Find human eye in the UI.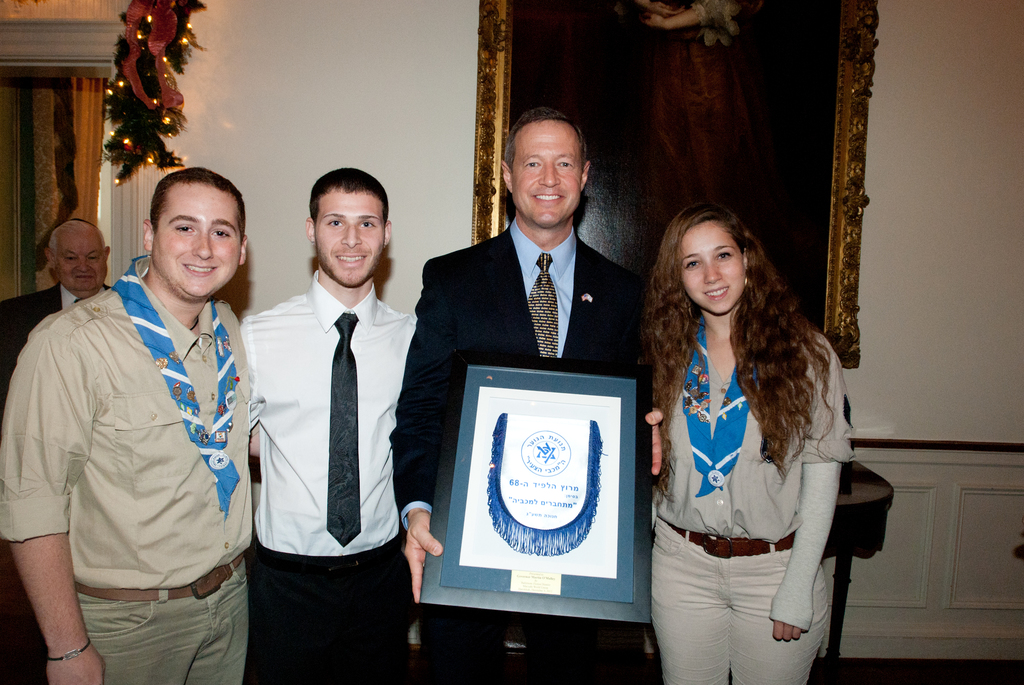
UI element at [left=325, top=218, right=348, bottom=229].
